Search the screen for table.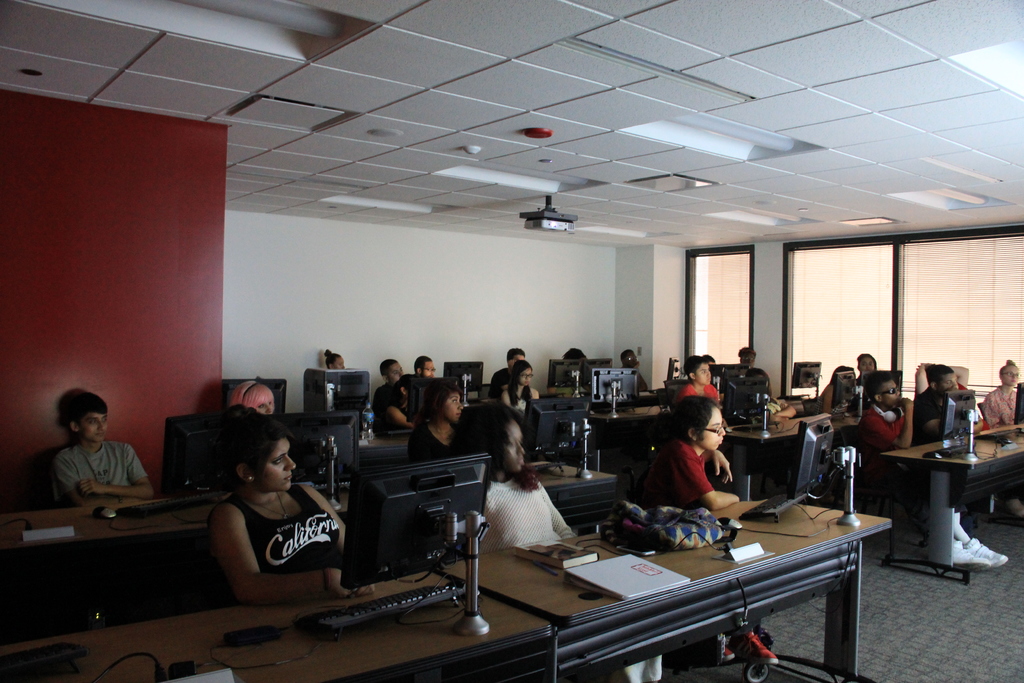
Found at crop(876, 409, 1023, 588).
